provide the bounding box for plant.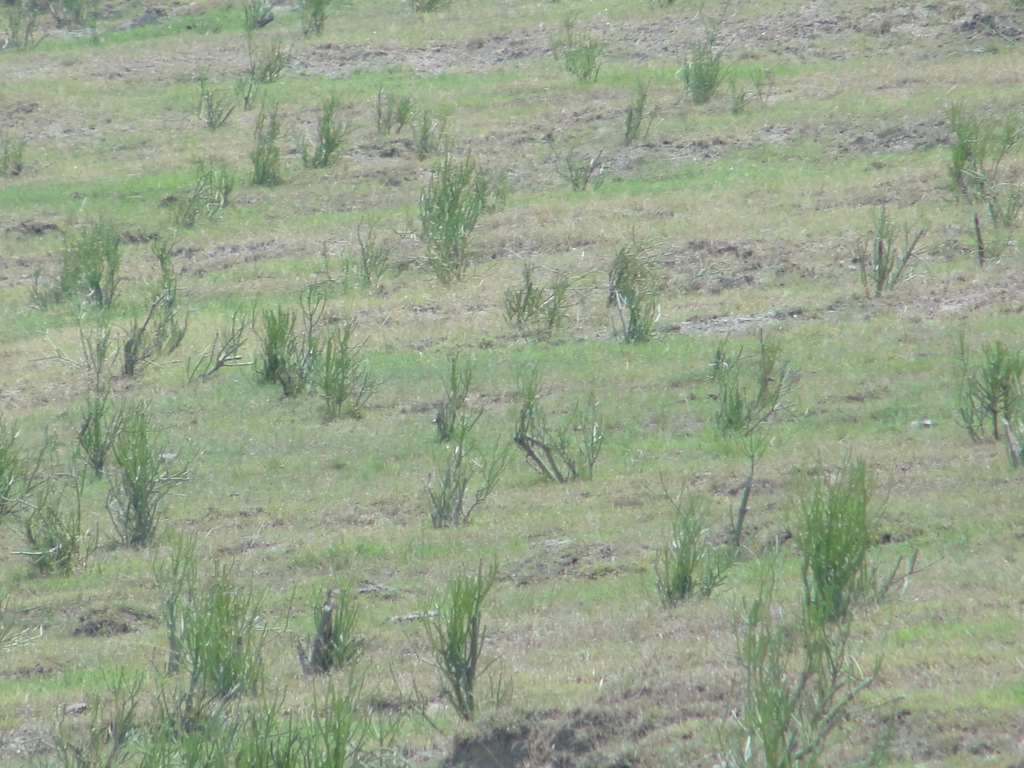
141,230,189,365.
